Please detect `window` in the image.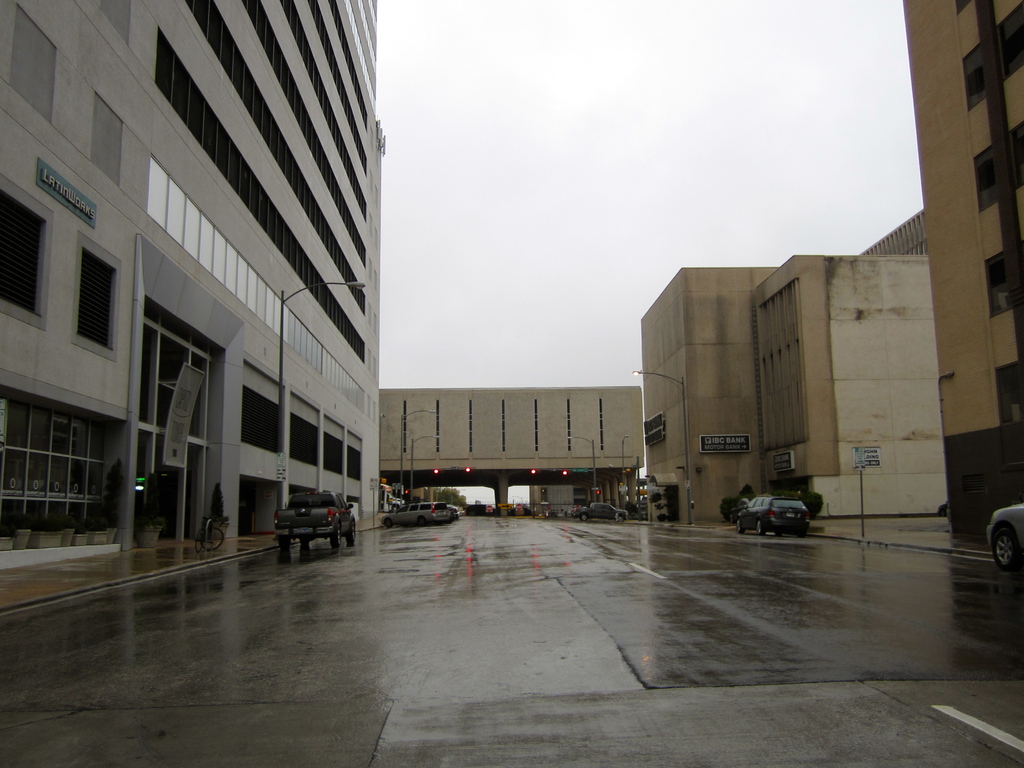
left=350, top=446, right=362, bottom=482.
